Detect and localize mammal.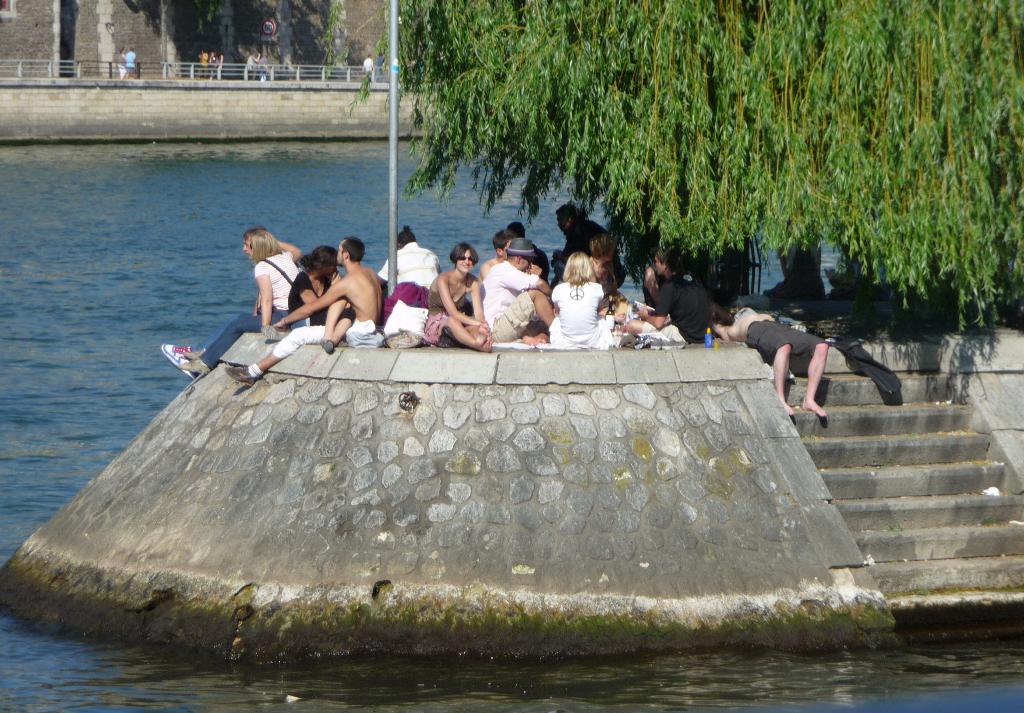
Localized at (x1=360, y1=52, x2=372, y2=80).
